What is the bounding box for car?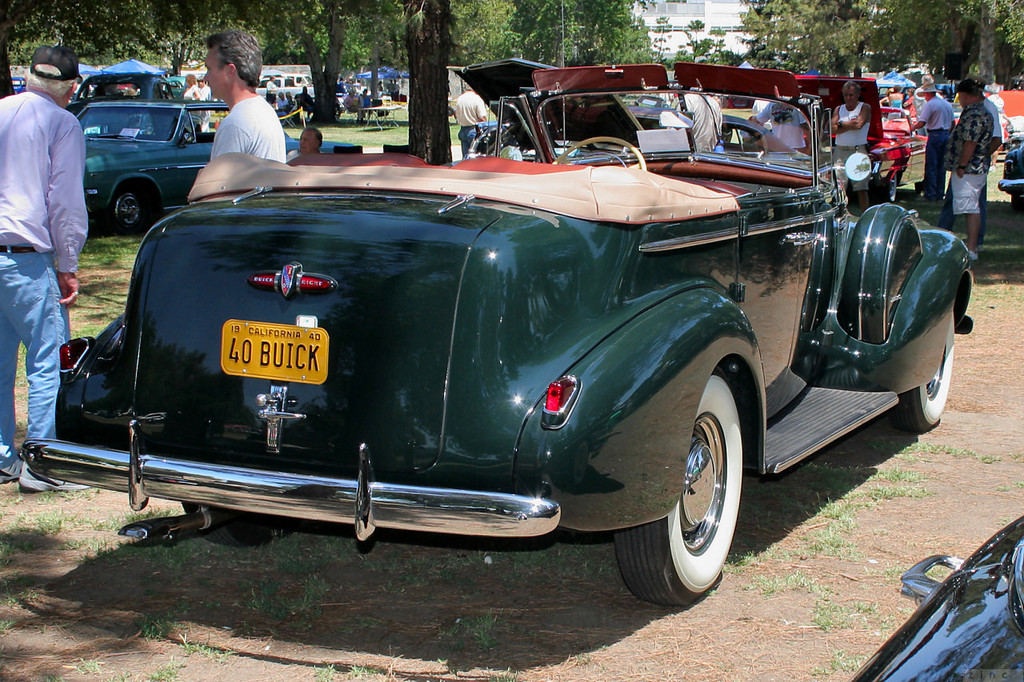
select_region(80, 102, 359, 235).
